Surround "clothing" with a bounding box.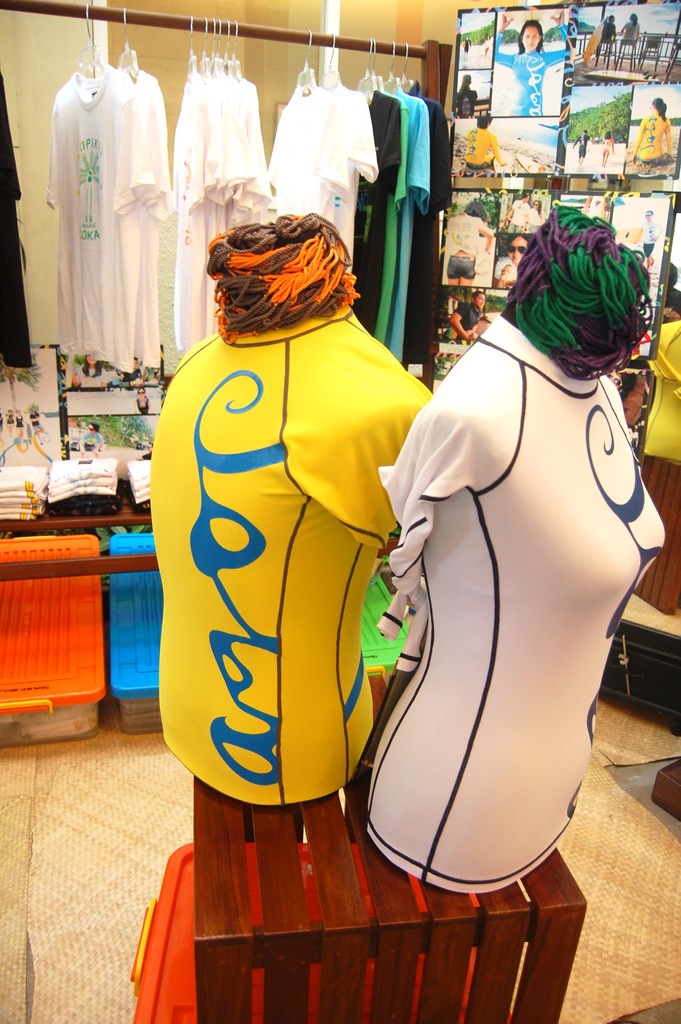
[137,299,433,810].
